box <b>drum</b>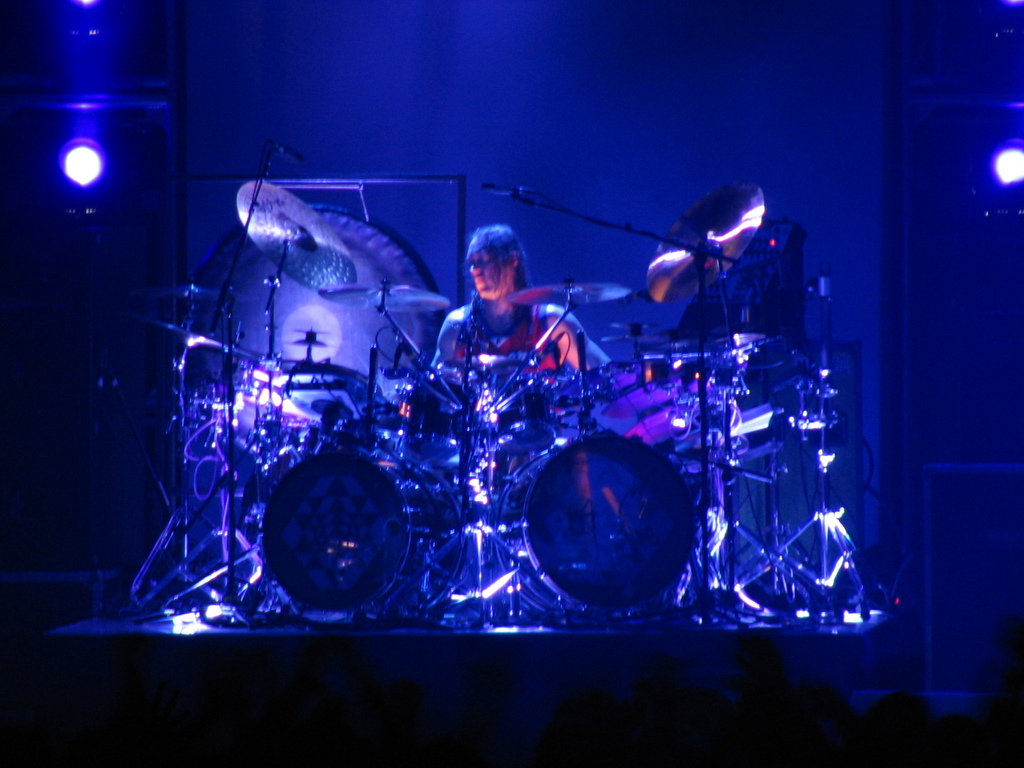
x1=492 y1=373 x2=557 y2=454
